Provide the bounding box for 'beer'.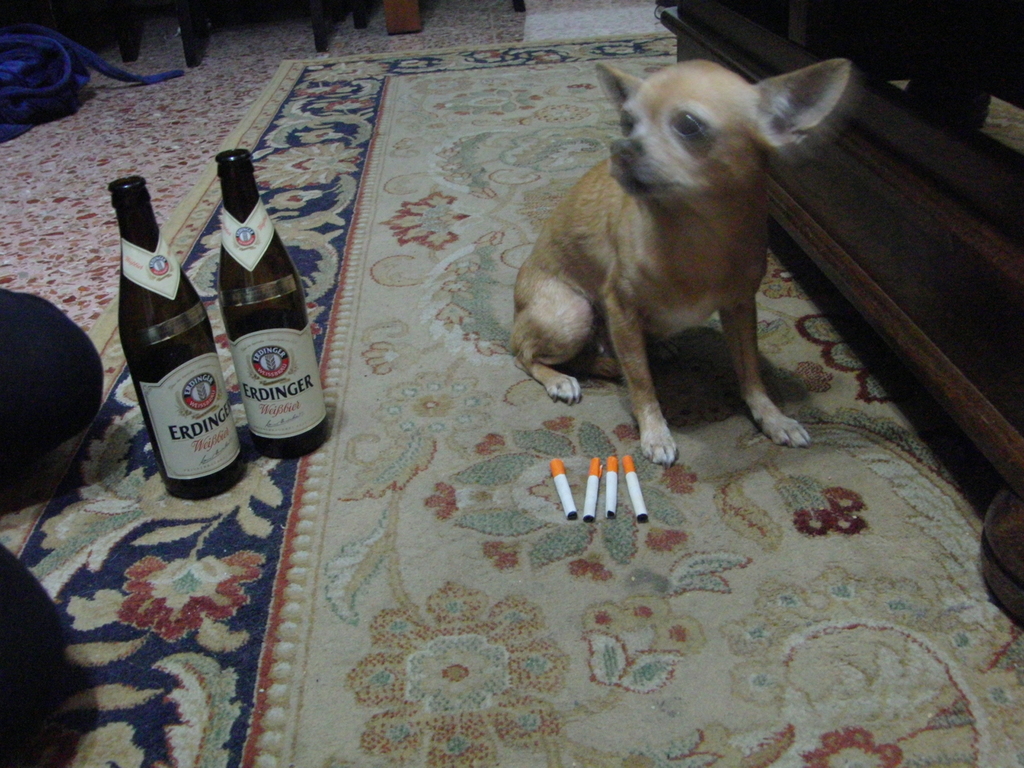
[x1=211, y1=142, x2=335, y2=492].
